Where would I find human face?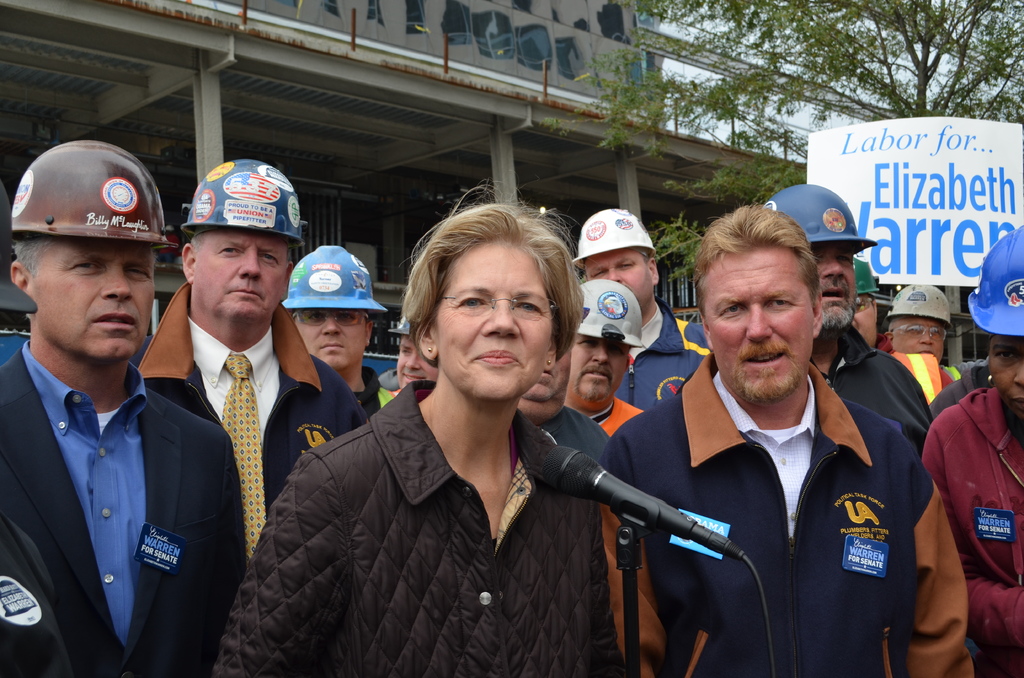
At bbox=(564, 335, 628, 406).
